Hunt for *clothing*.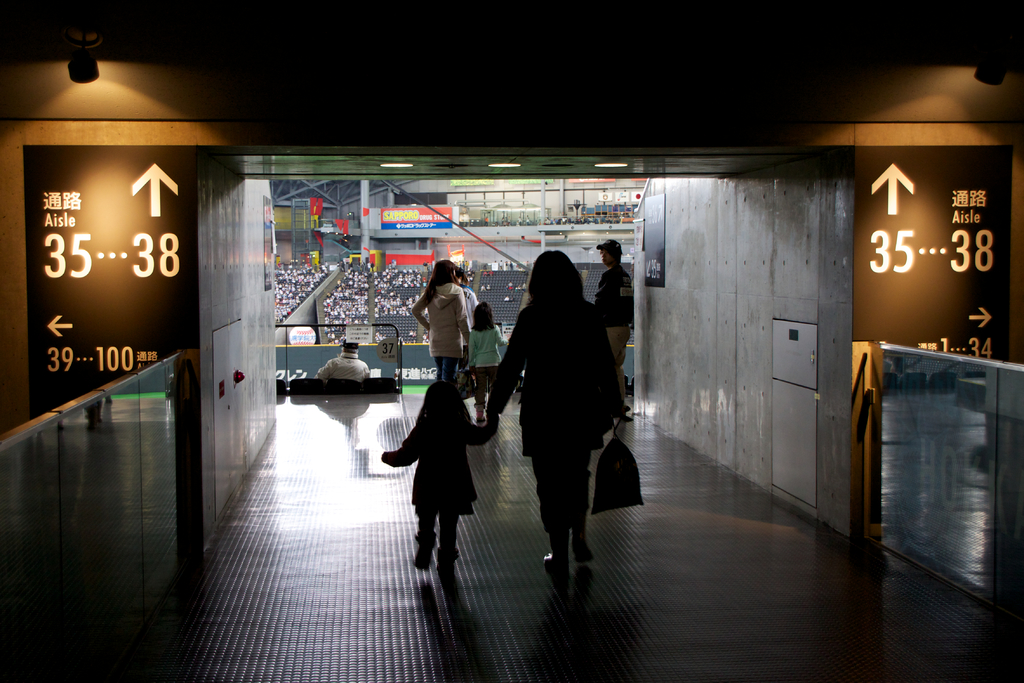
Hunted down at 458/256/465/272.
